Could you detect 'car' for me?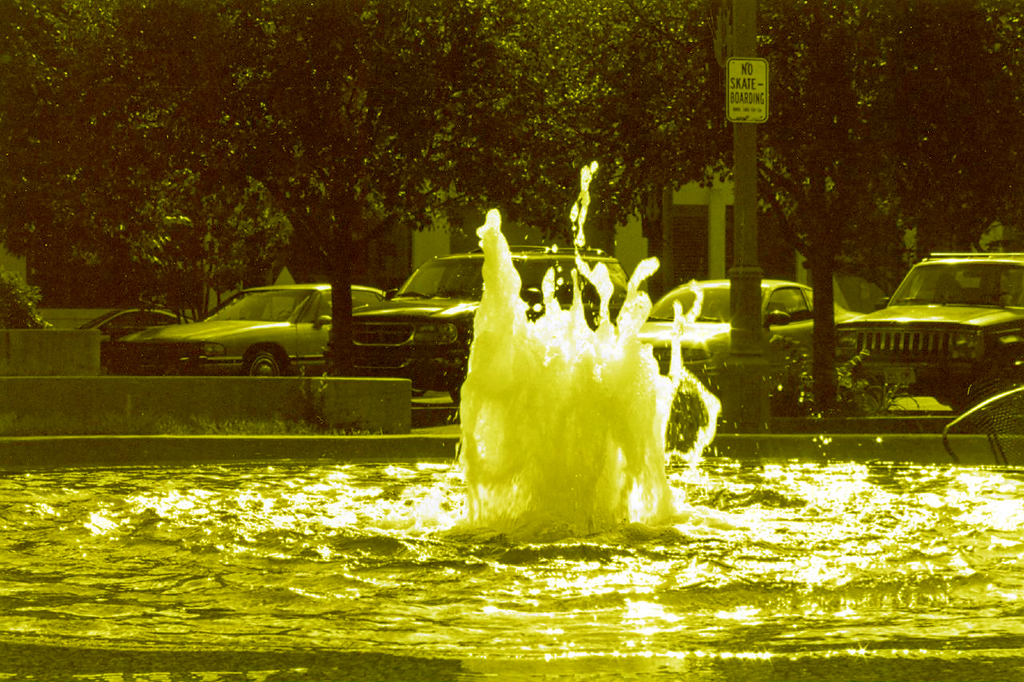
Detection result: (831, 247, 1023, 411).
